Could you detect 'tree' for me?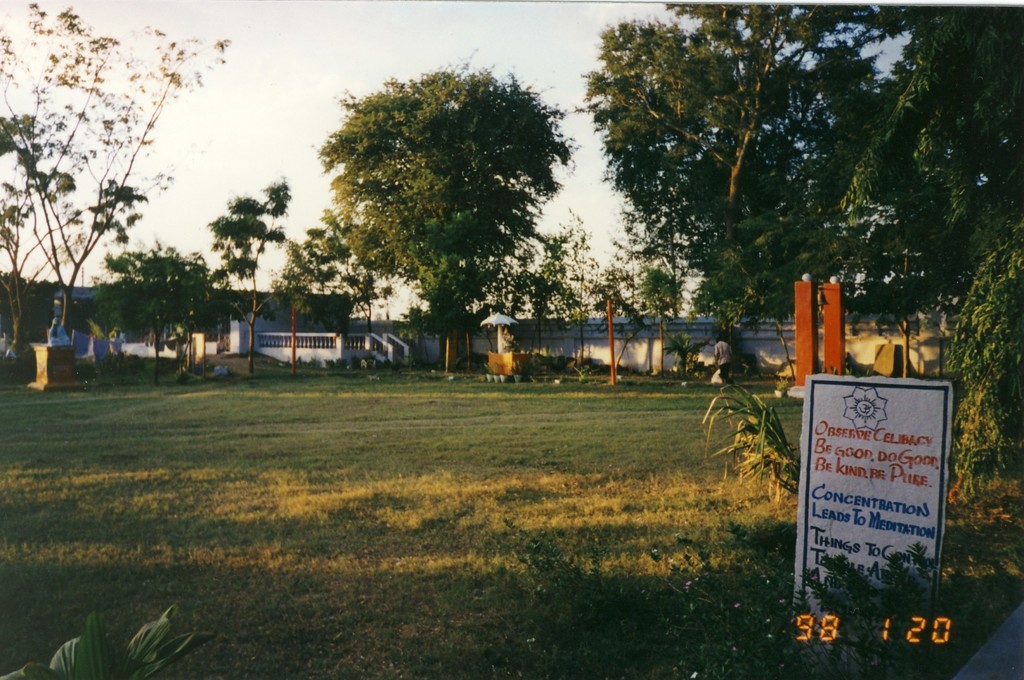
Detection result: (298, 53, 582, 379).
